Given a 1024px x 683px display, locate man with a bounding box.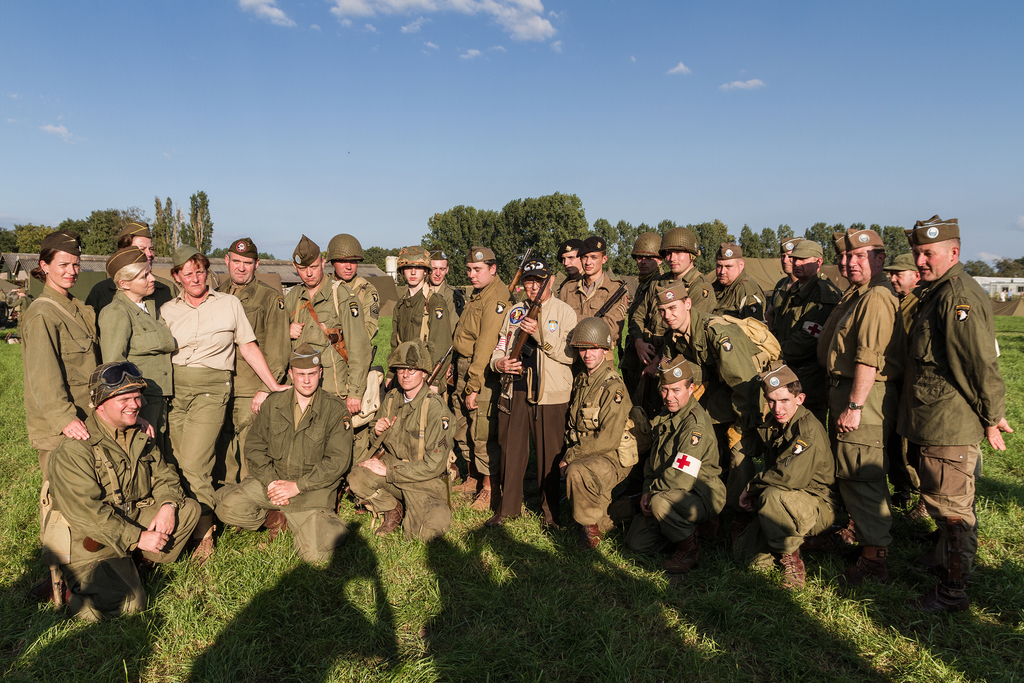
Located: region(881, 252, 924, 514).
